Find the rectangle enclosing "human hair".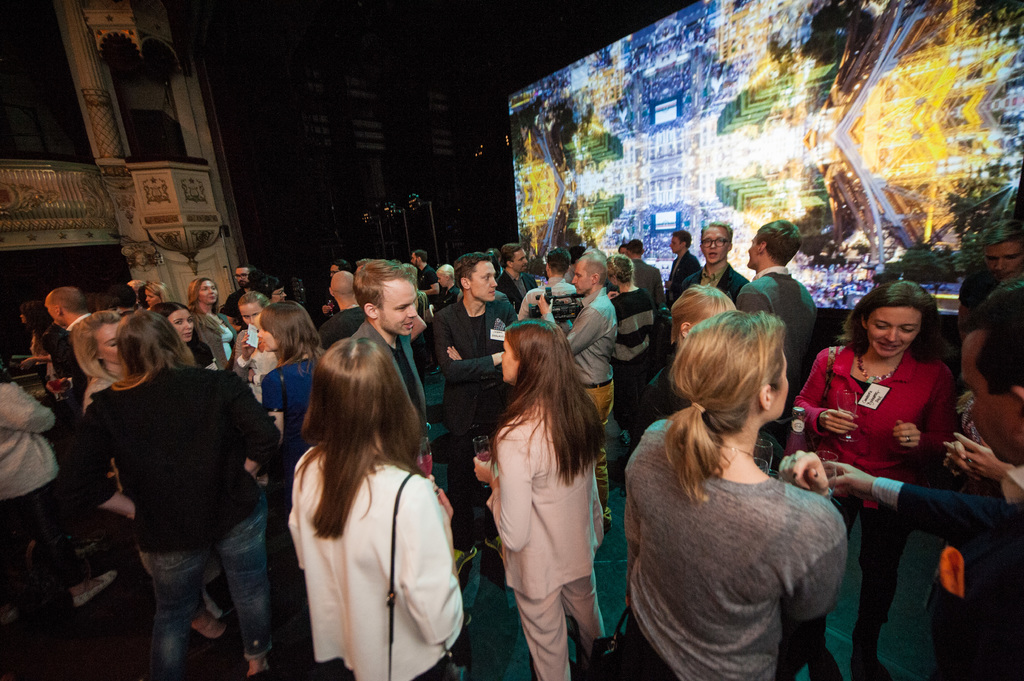
[left=17, top=297, right=52, bottom=328].
